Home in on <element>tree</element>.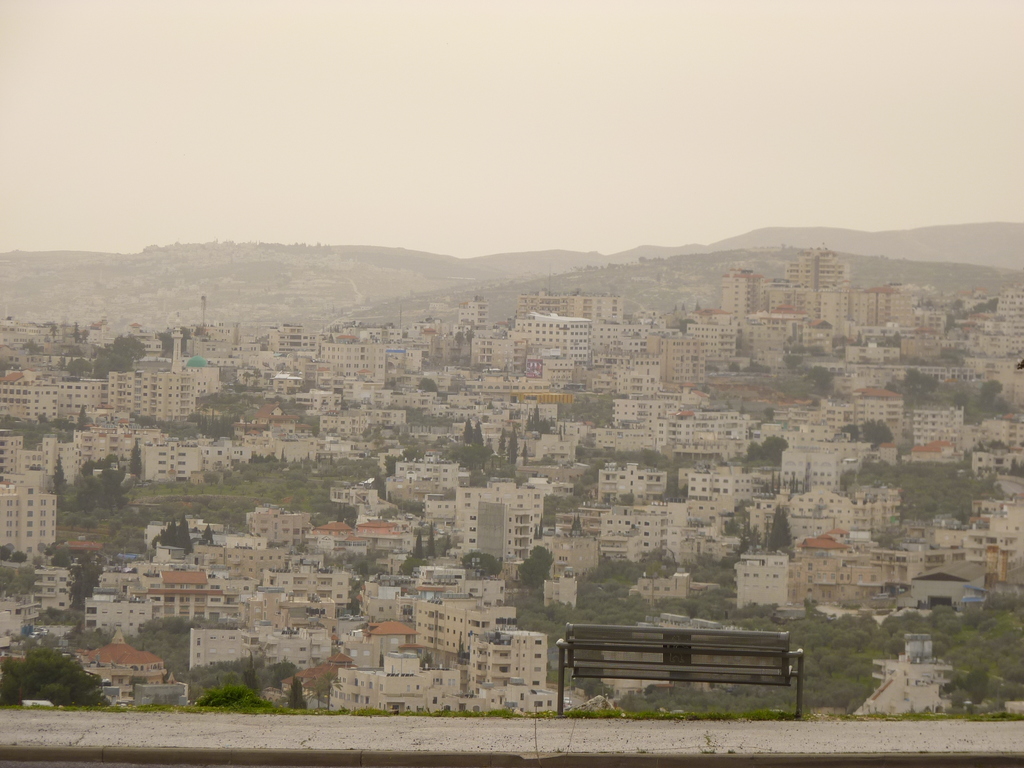
Homed in at (x1=22, y1=337, x2=45, y2=356).
